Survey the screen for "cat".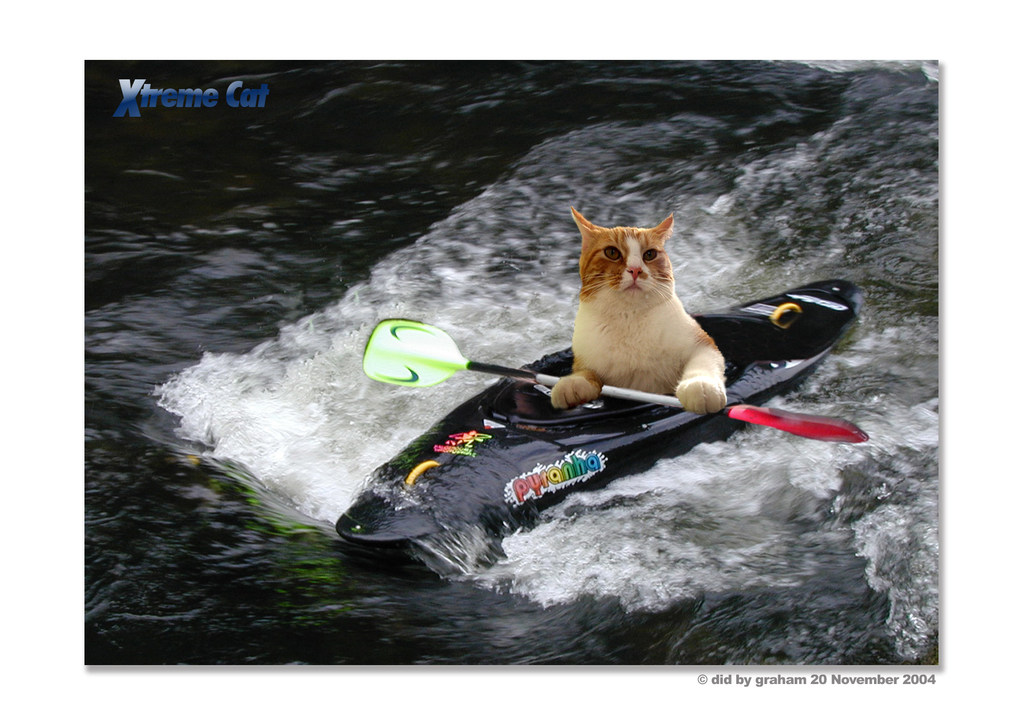
Survey found: 553/202/744/413.
